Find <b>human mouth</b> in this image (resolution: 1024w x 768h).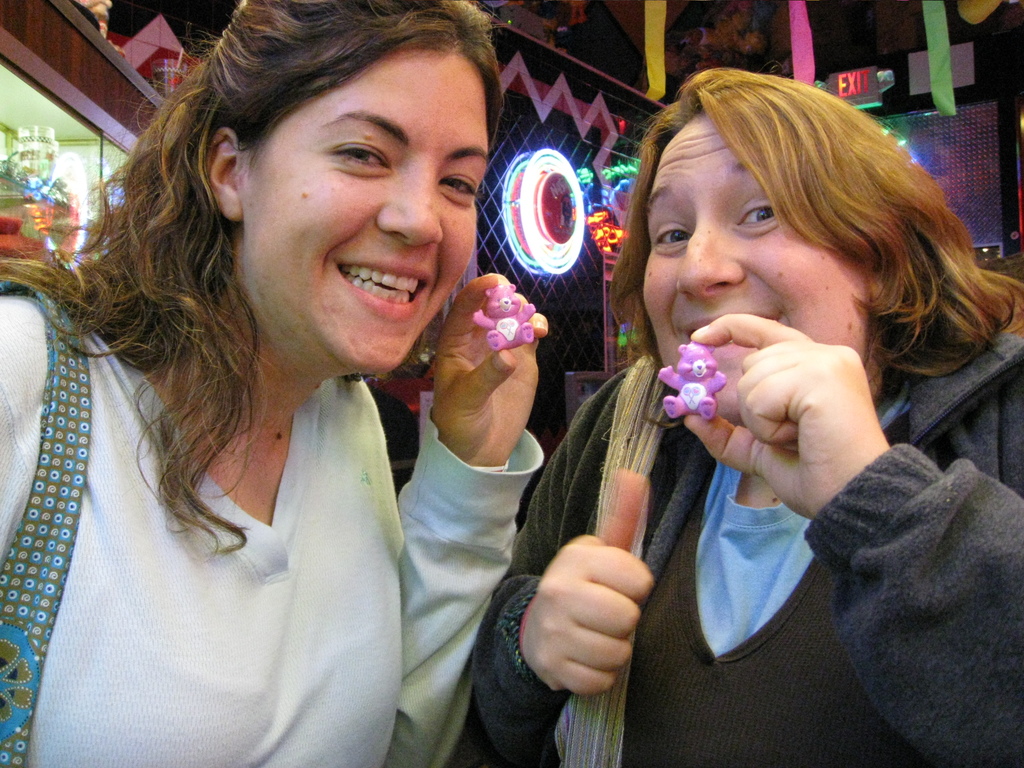
crop(683, 314, 783, 351).
